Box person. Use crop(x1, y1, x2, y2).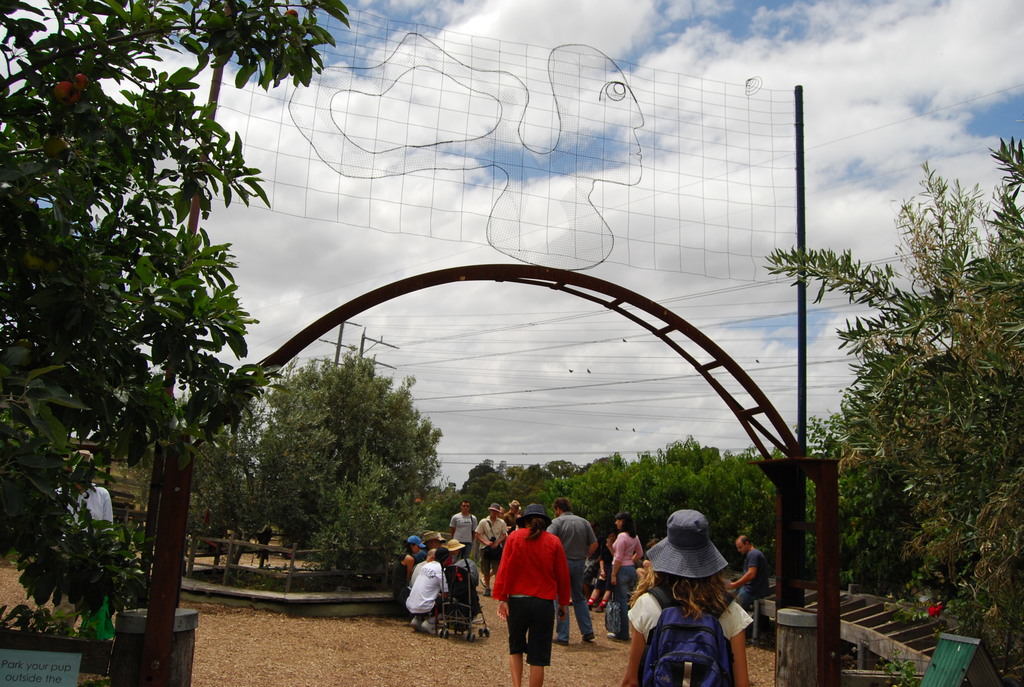
crop(604, 511, 644, 642).
